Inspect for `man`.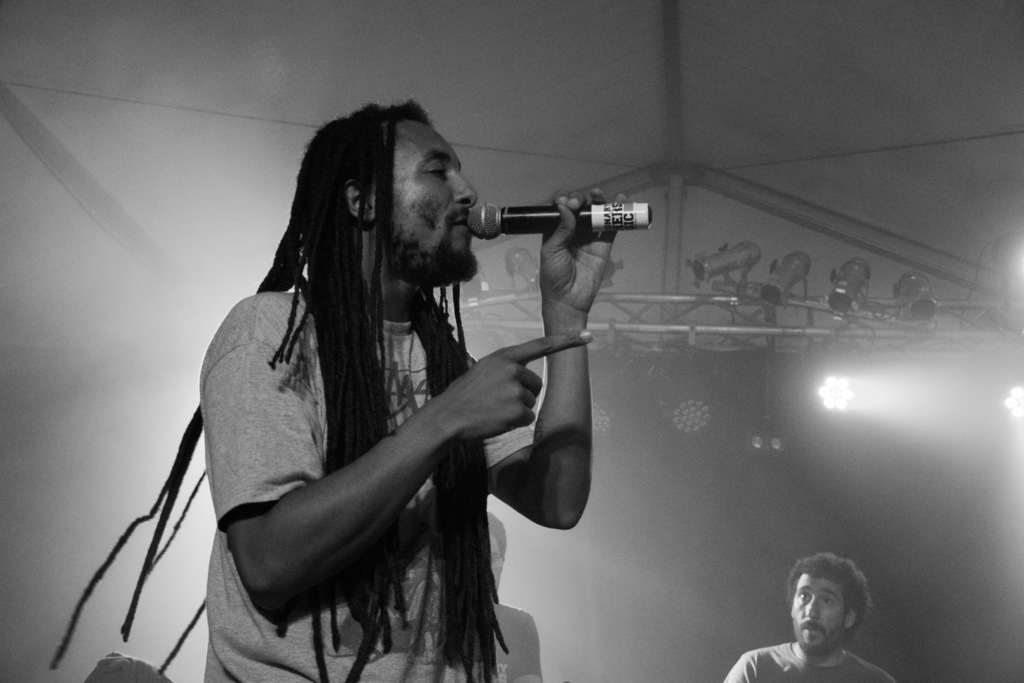
Inspection: <region>113, 95, 610, 679</region>.
